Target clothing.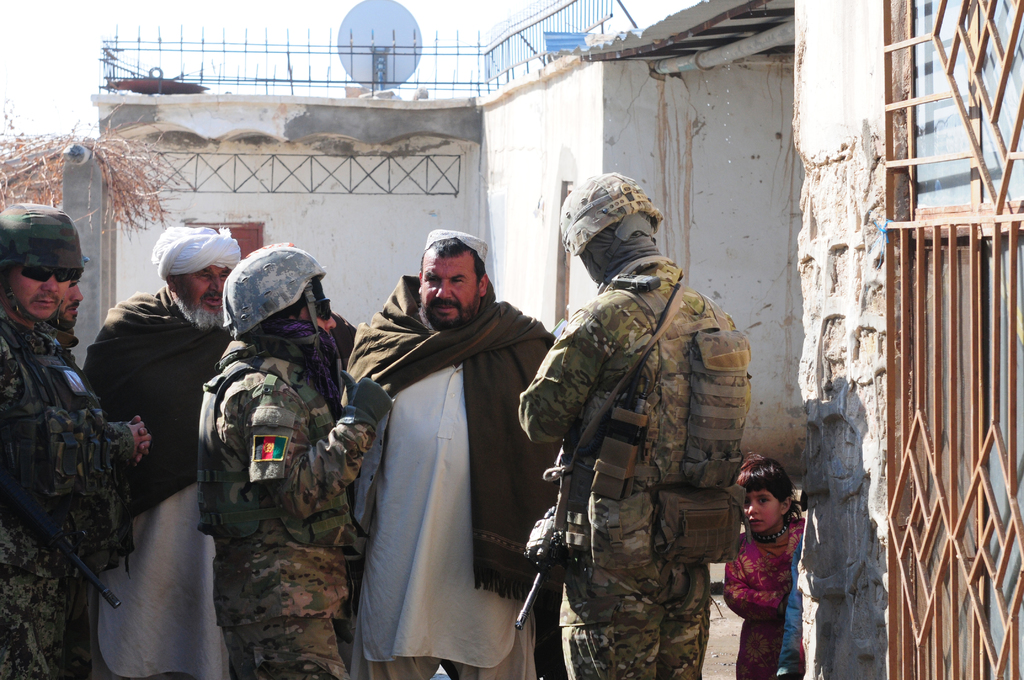
Target region: Rect(0, 290, 148, 679).
